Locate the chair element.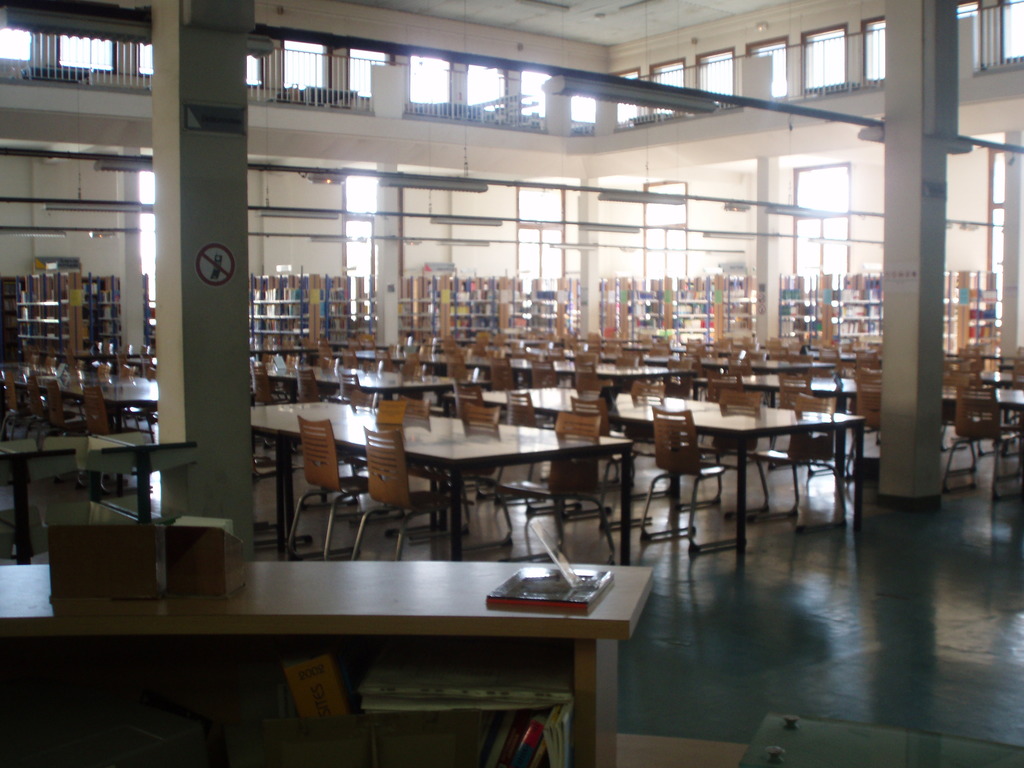
Element bbox: 975/358/1023/460.
